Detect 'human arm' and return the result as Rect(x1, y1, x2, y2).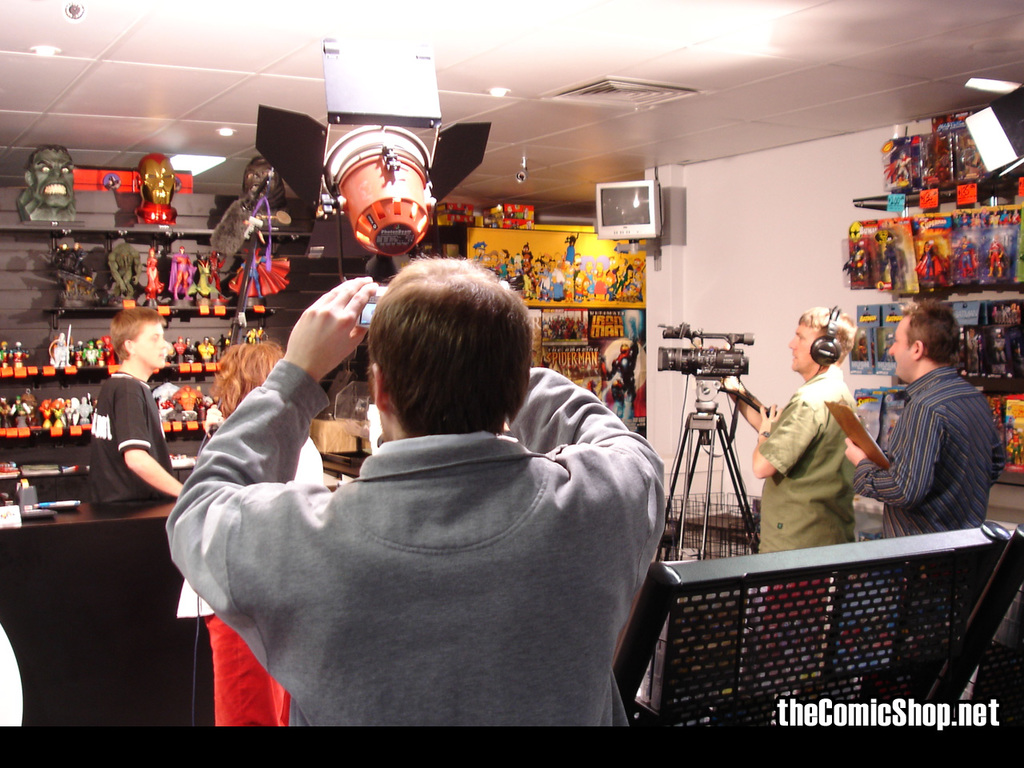
Rect(162, 280, 374, 656).
